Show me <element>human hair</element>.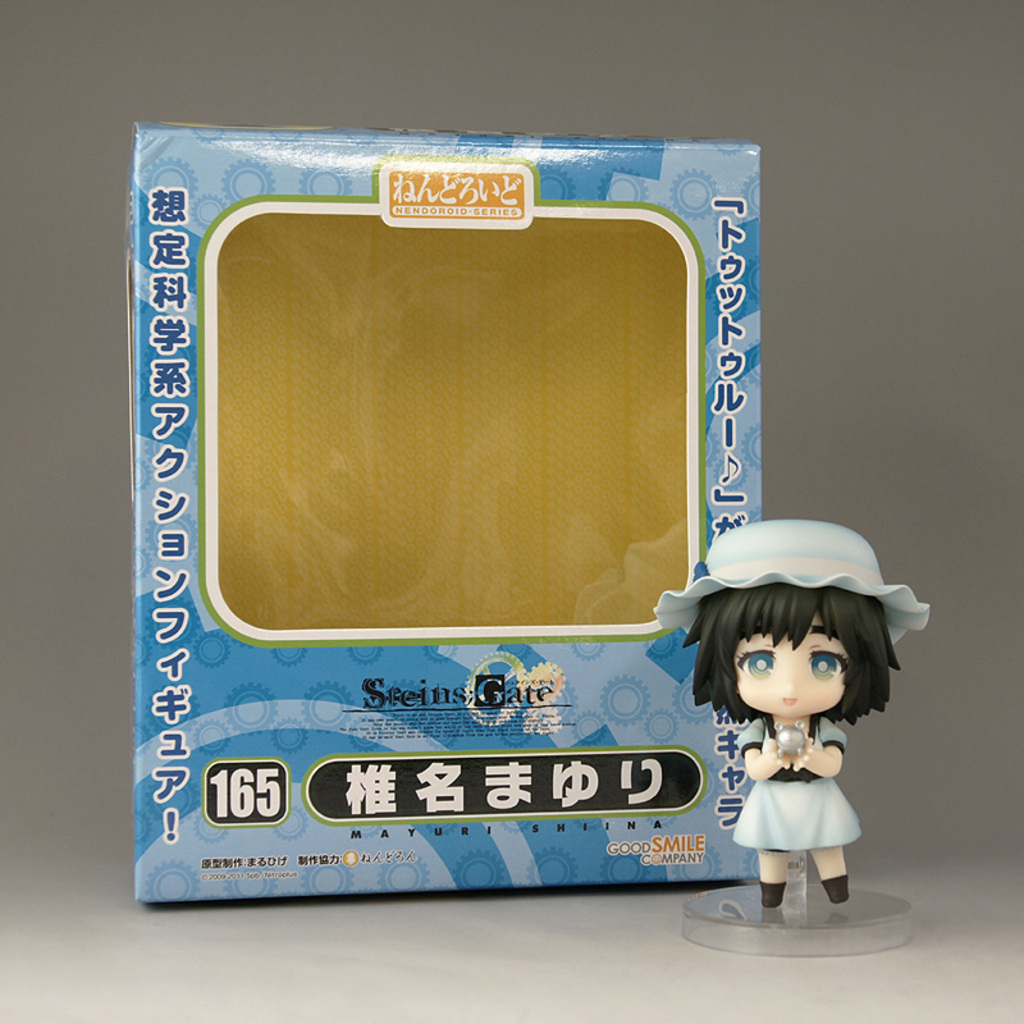
<element>human hair</element> is here: x1=704, y1=580, x2=908, y2=740.
